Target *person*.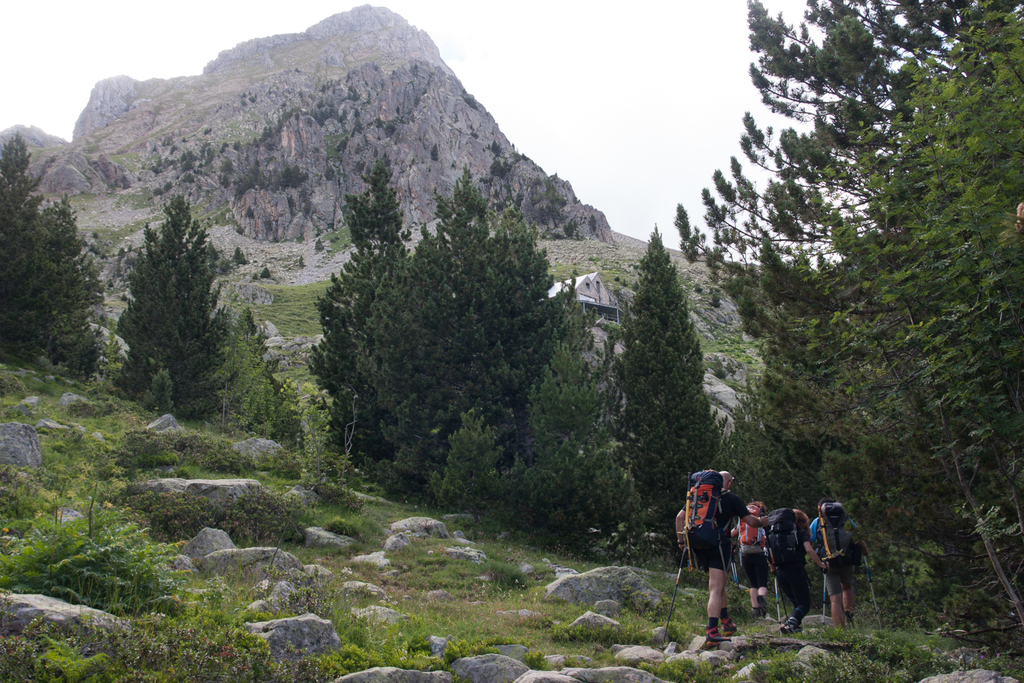
Target region: {"left": 803, "top": 485, "right": 873, "bottom": 629}.
